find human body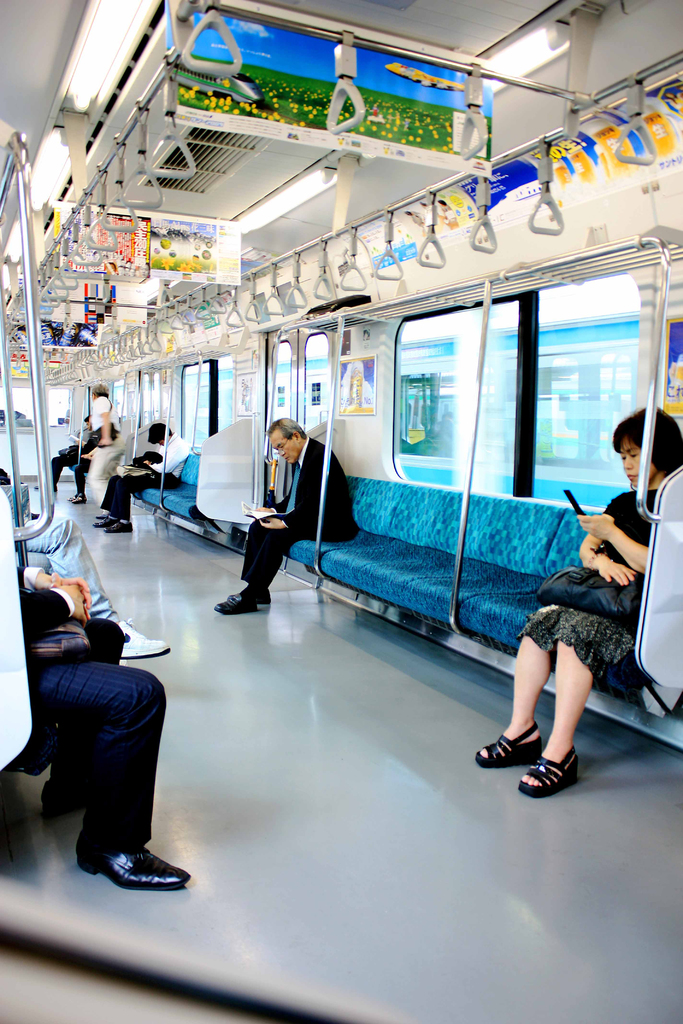
<region>479, 408, 678, 807</region>
